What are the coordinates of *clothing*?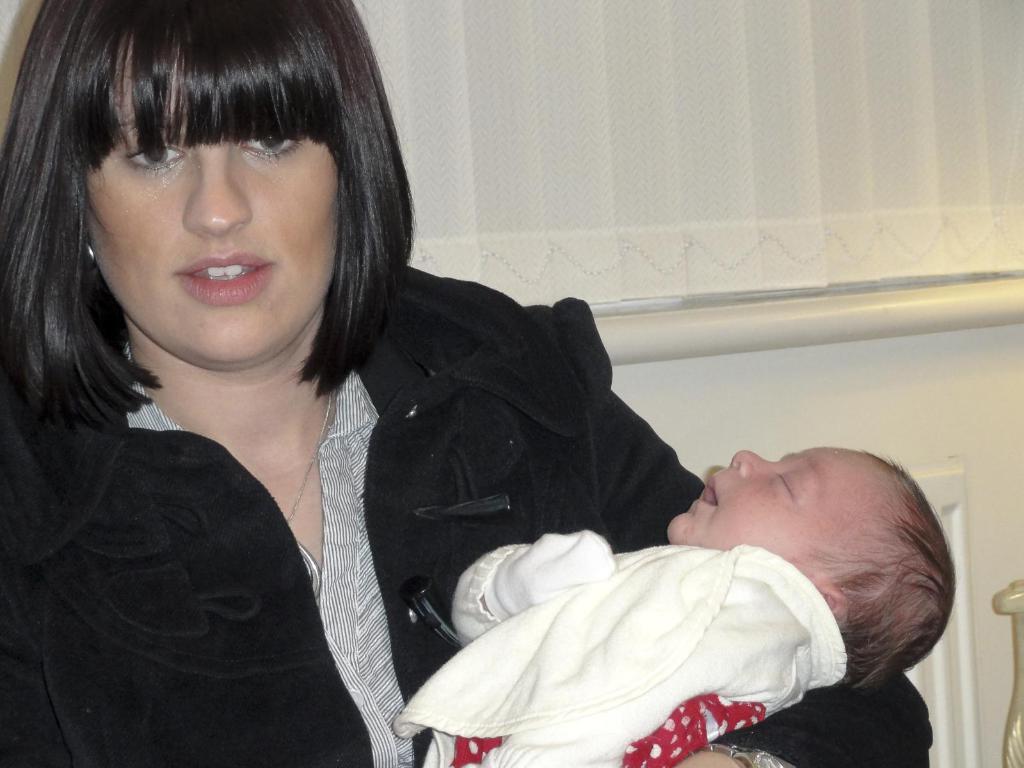
bbox=[424, 541, 834, 767].
